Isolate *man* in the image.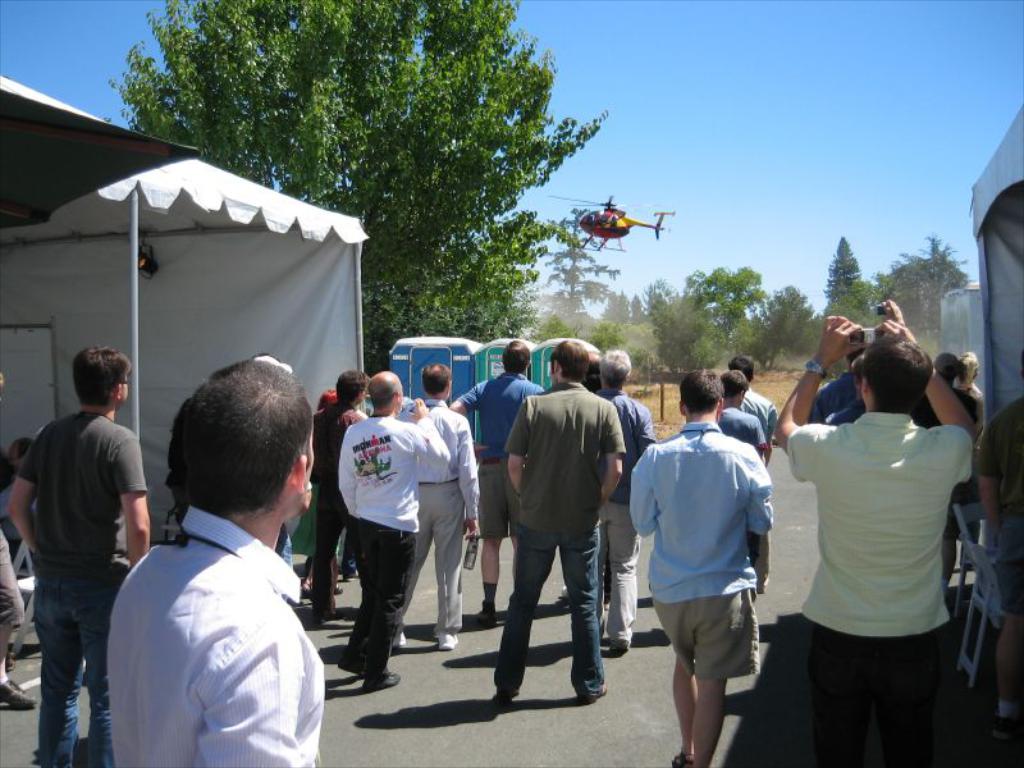
Isolated region: BBox(13, 342, 151, 751).
